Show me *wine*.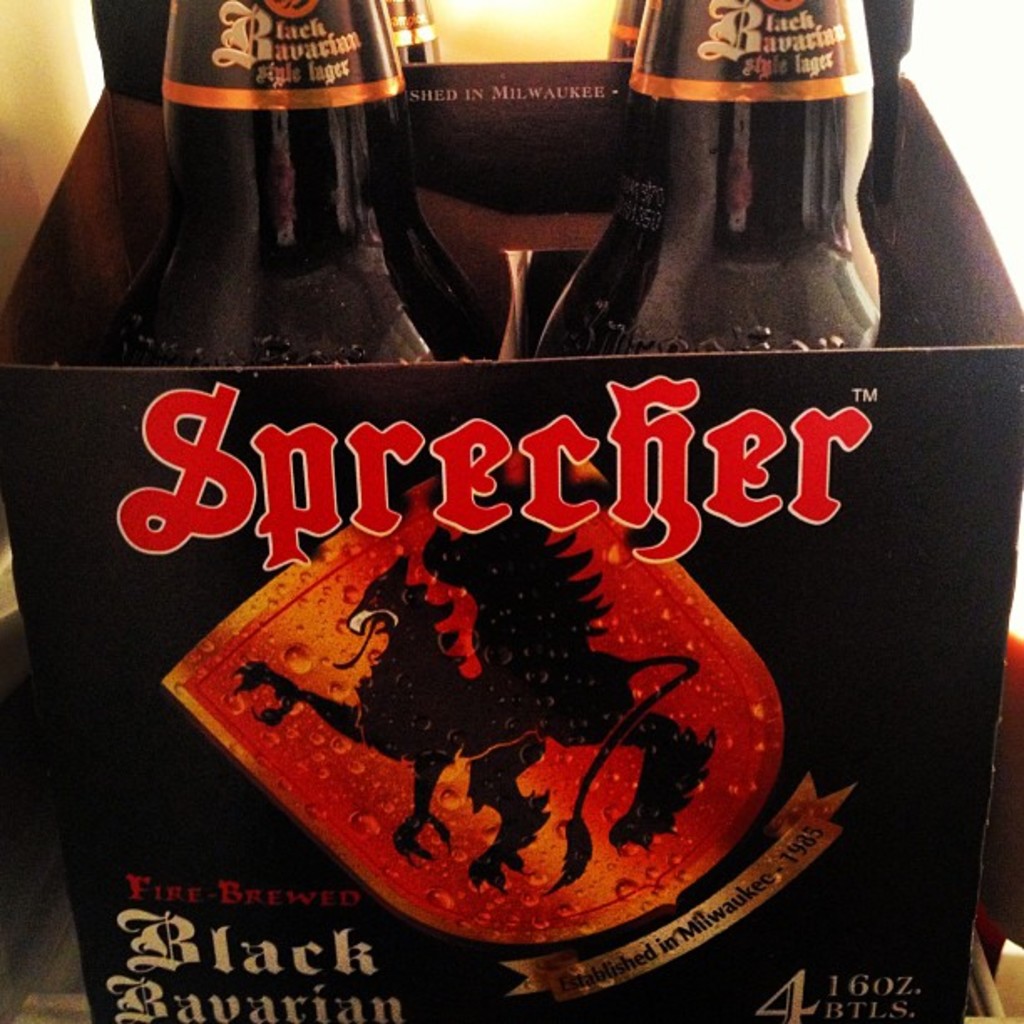
*wine* is here: l=532, t=0, r=904, b=358.
